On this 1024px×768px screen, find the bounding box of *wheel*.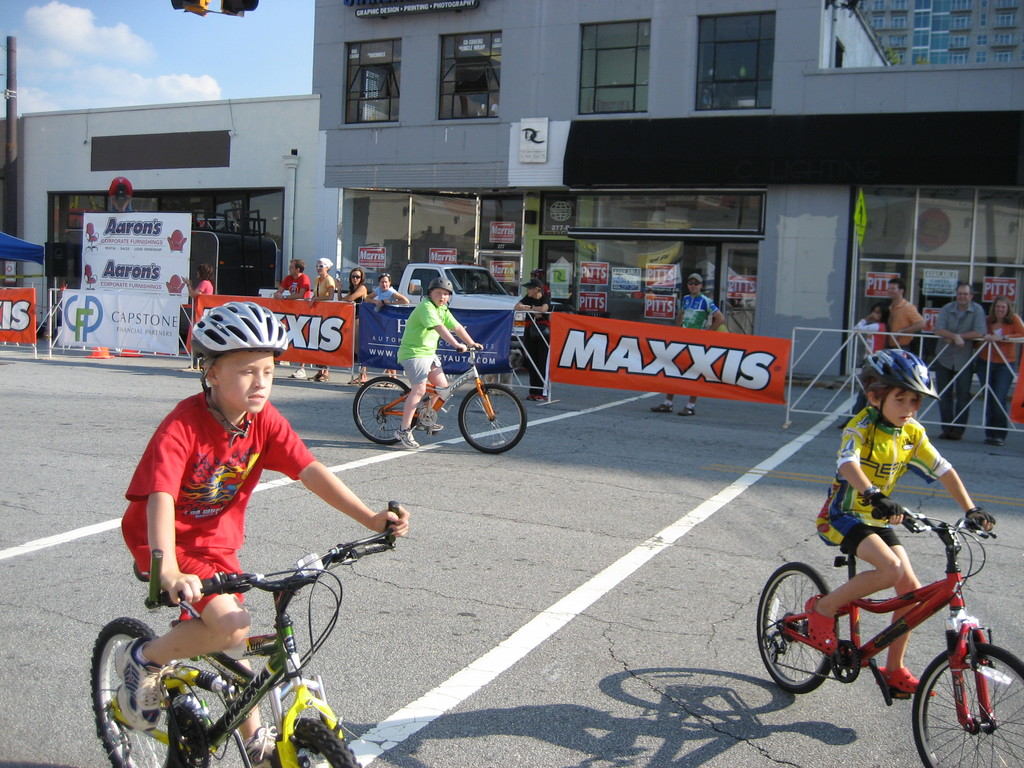
Bounding box: pyautogui.locateOnScreen(271, 719, 358, 767).
